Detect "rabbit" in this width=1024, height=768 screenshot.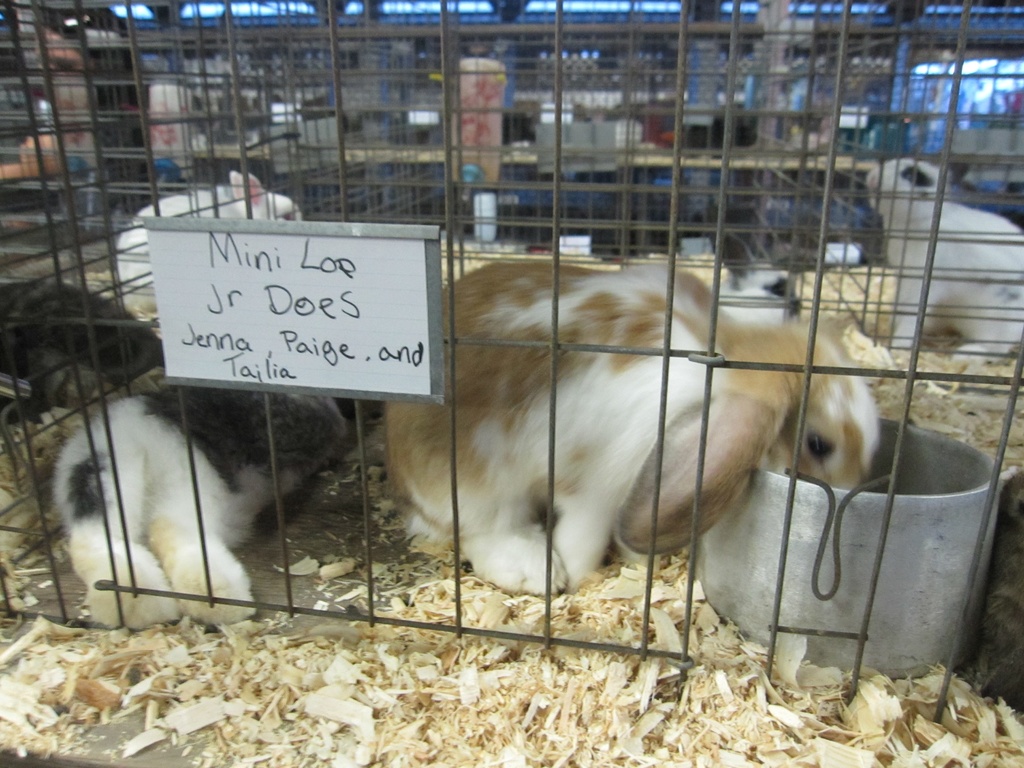
Detection: bbox=[106, 172, 303, 307].
